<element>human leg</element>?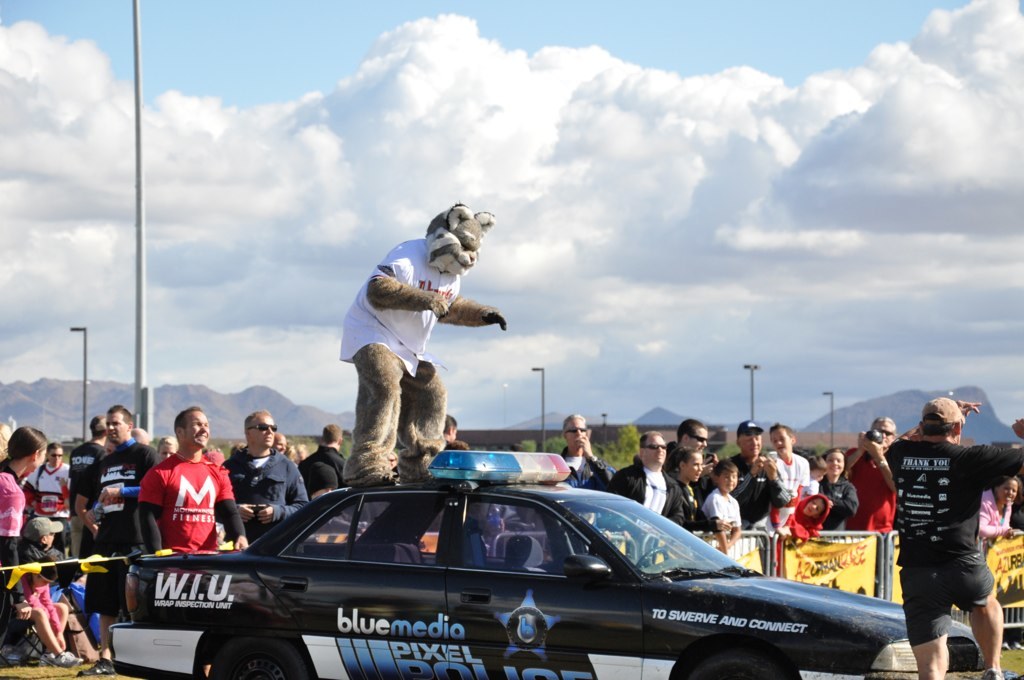
[896,559,947,678]
